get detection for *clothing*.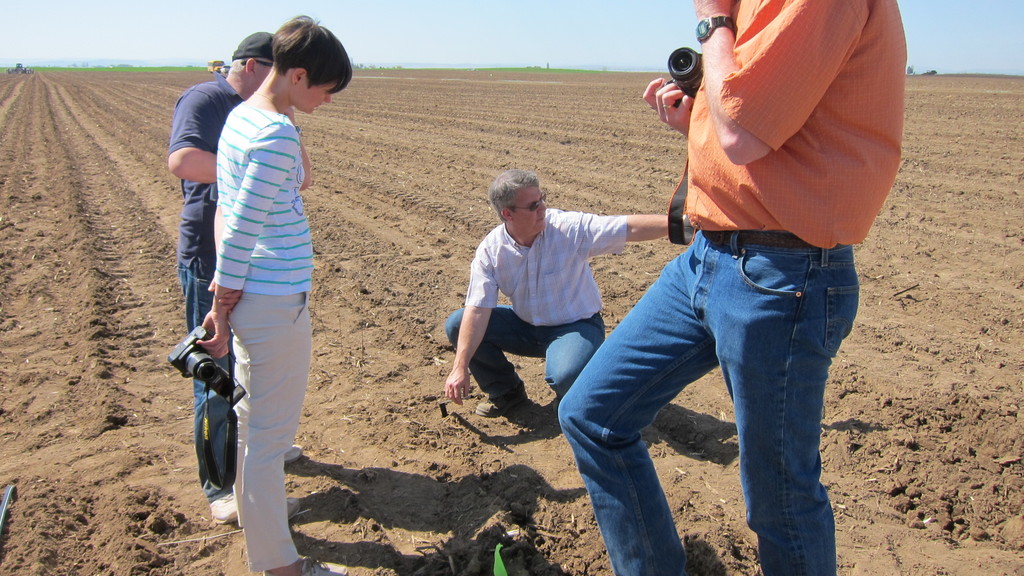
Detection: locate(204, 92, 314, 569).
